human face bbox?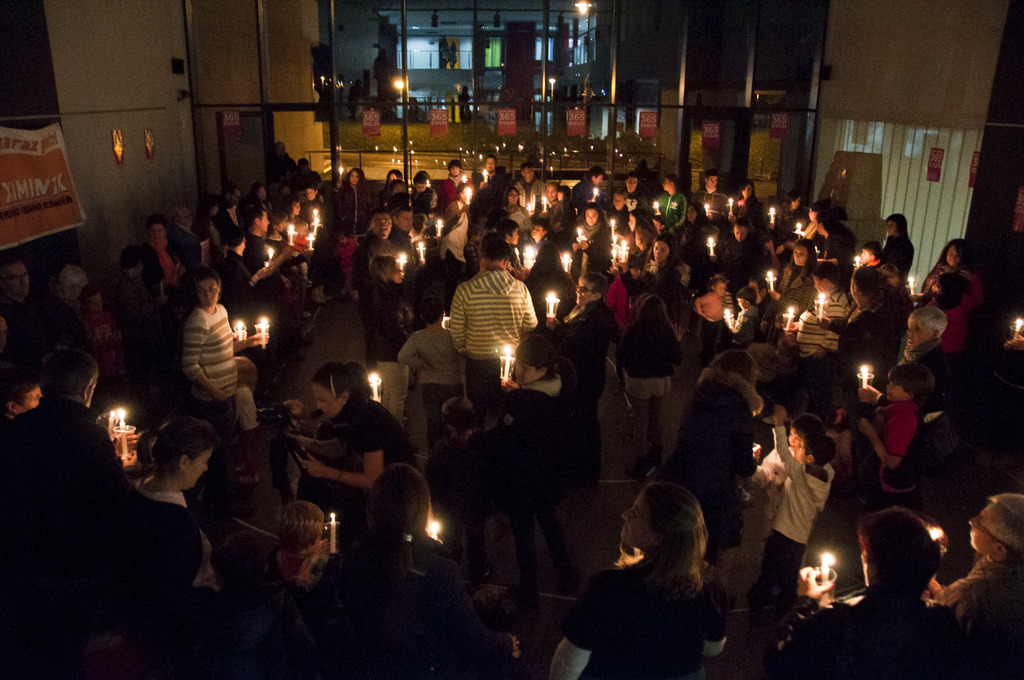
locate(475, 229, 483, 243)
